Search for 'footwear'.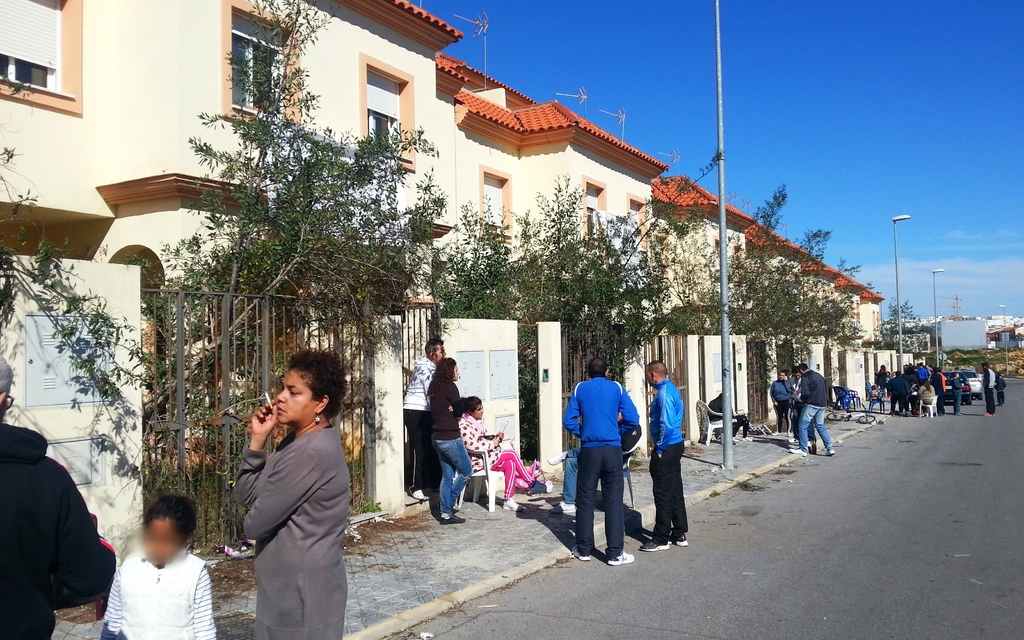
Found at l=411, t=488, r=425, b=502.
